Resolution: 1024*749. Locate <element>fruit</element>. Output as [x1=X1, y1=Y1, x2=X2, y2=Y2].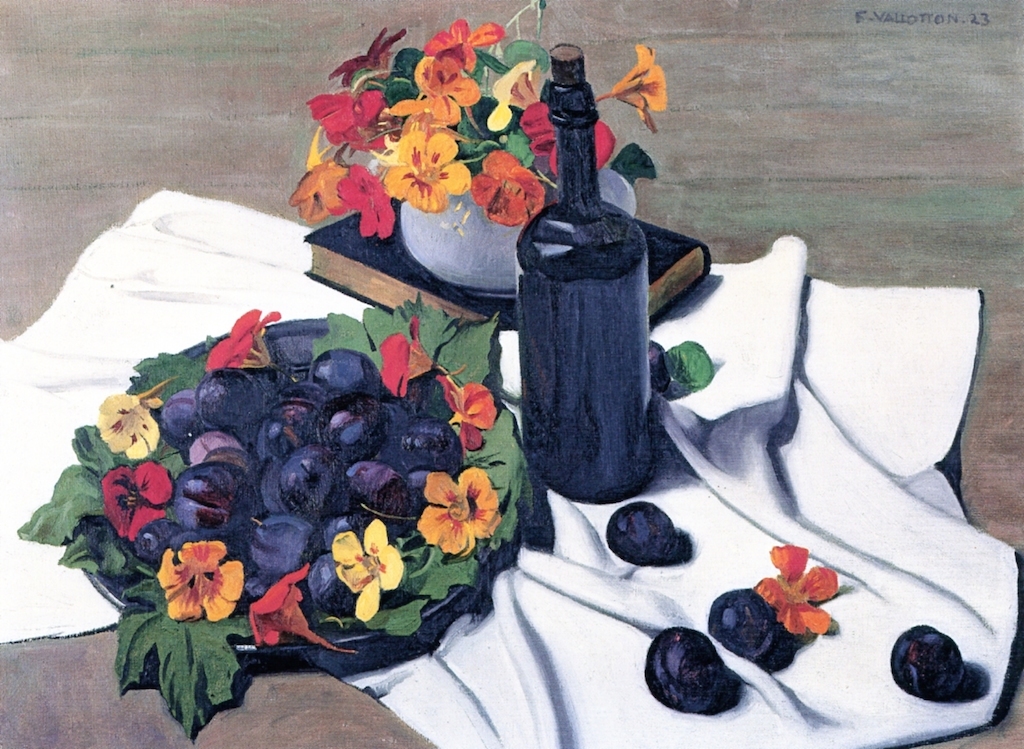
[x1=606, y1=500, x2=679, y2=566].
